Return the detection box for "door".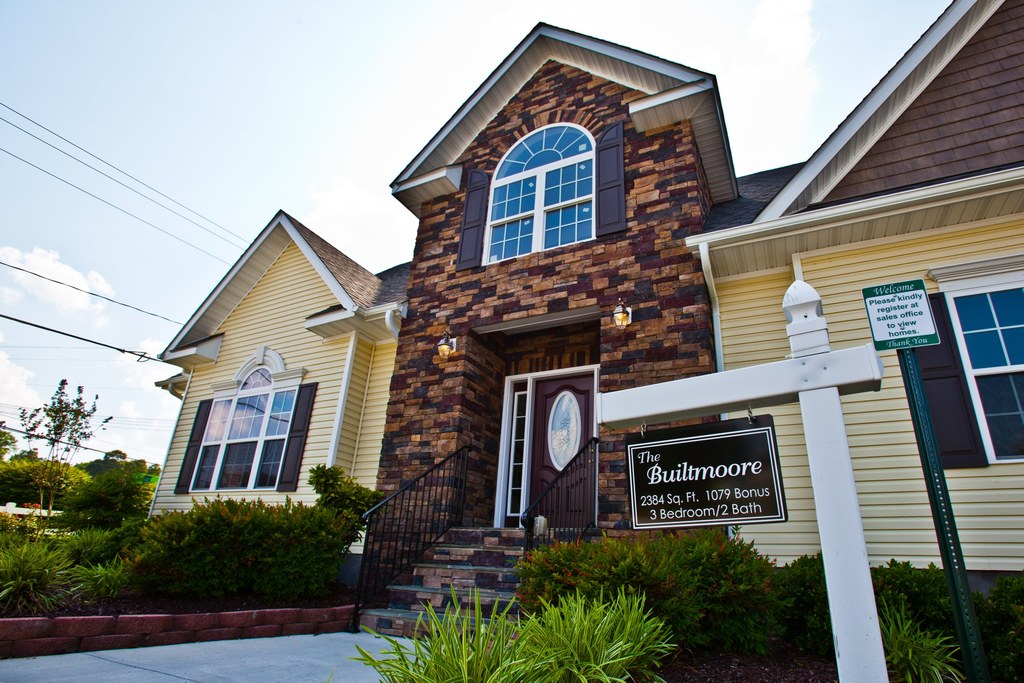
<region>531, 374, 591, 524</region>.
